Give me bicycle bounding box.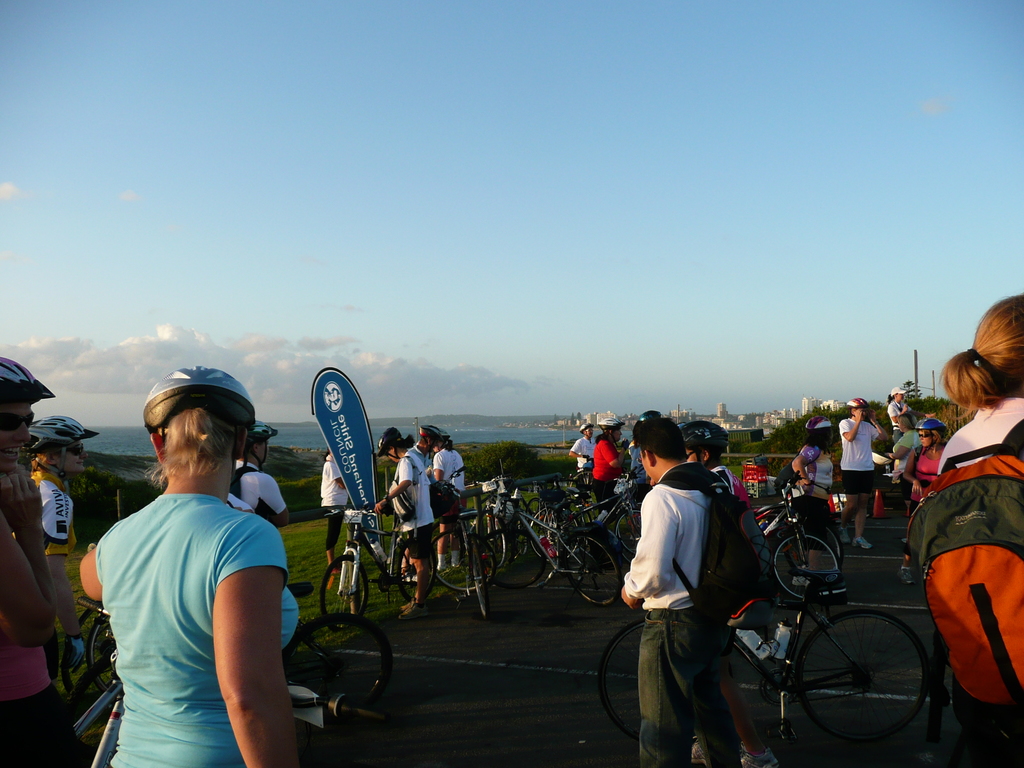
bbox=(320, 503, 441, 627).
